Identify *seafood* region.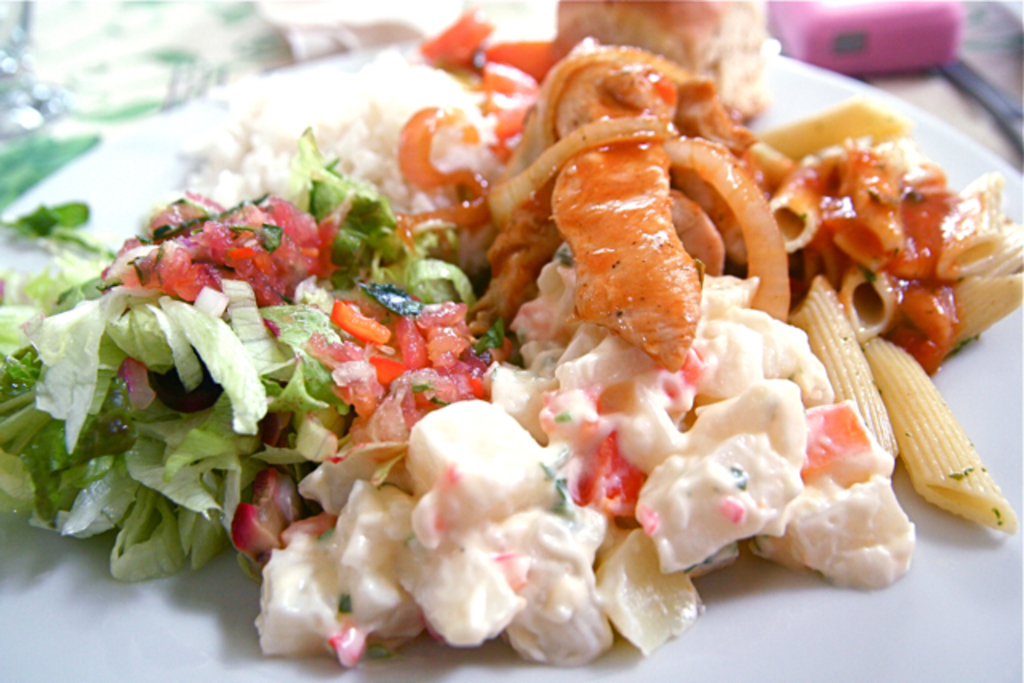
Region: locate(552, 51, 706, 379).
